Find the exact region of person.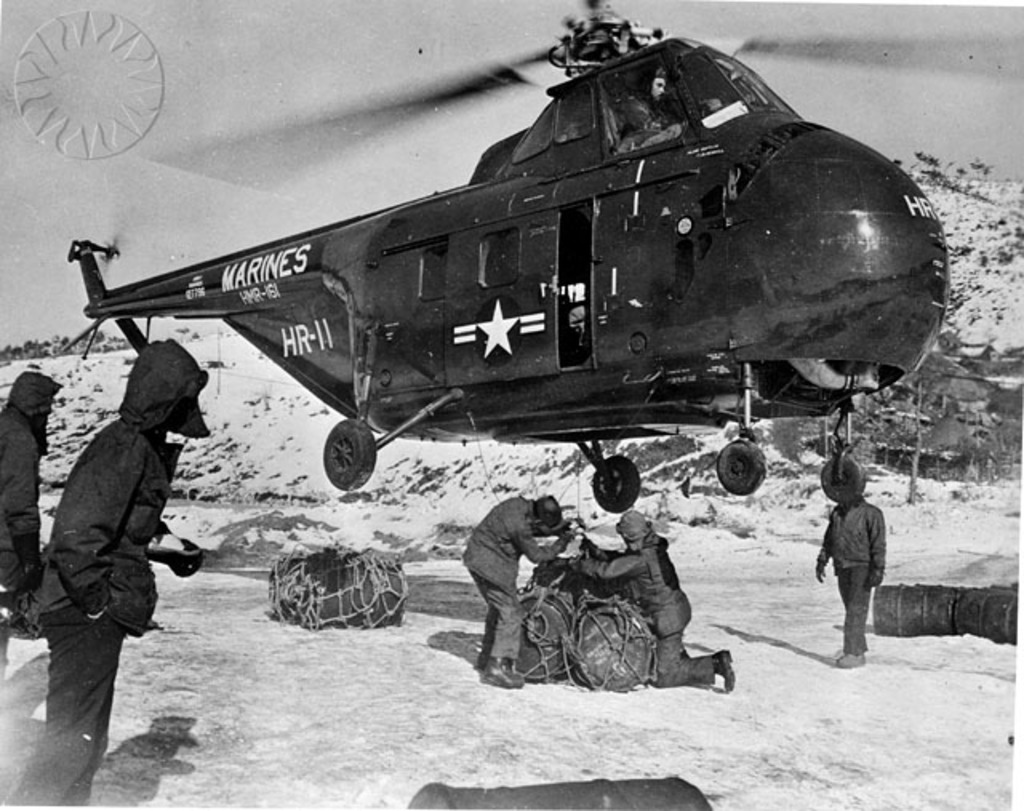
Exact region: pyautogui.locateOnScreen(461, 491, 574, 688).
